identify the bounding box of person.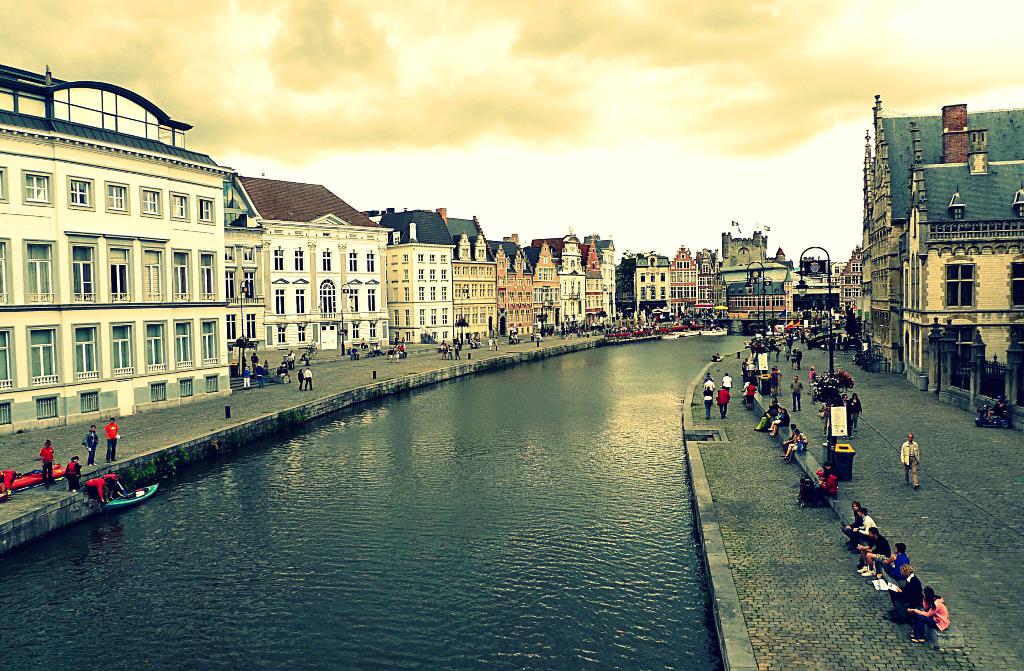
(x1=61, y1=455, x2=81, y2=492).
